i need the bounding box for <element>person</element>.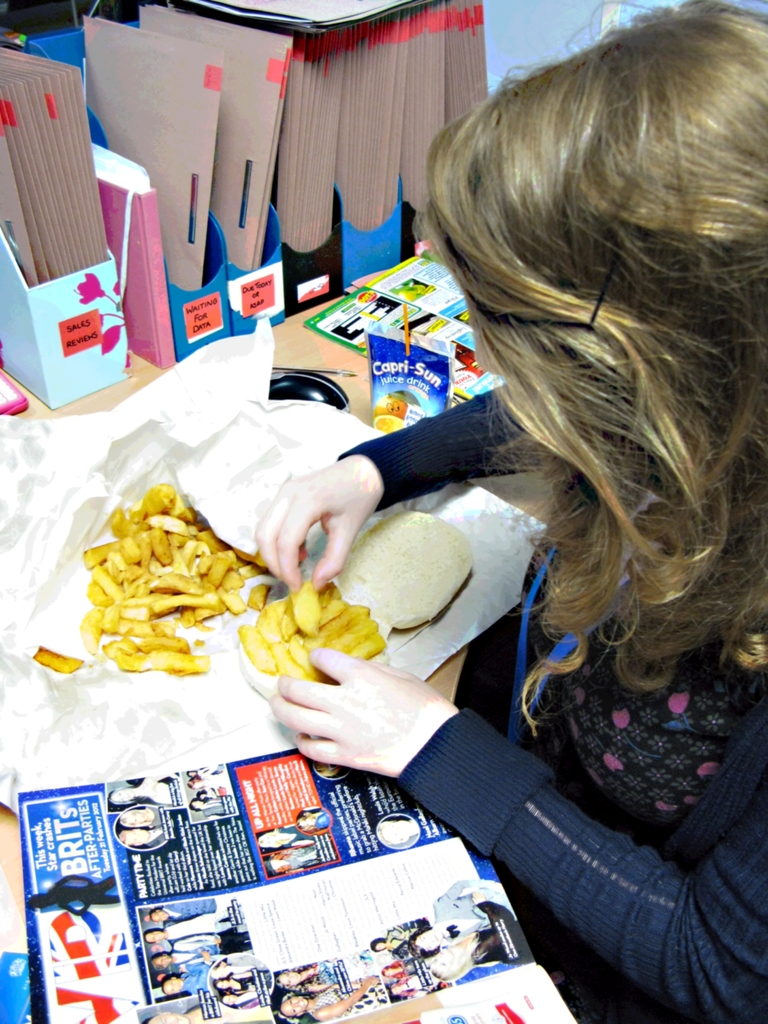
Here it is: (236, 0, 767, 1023).
